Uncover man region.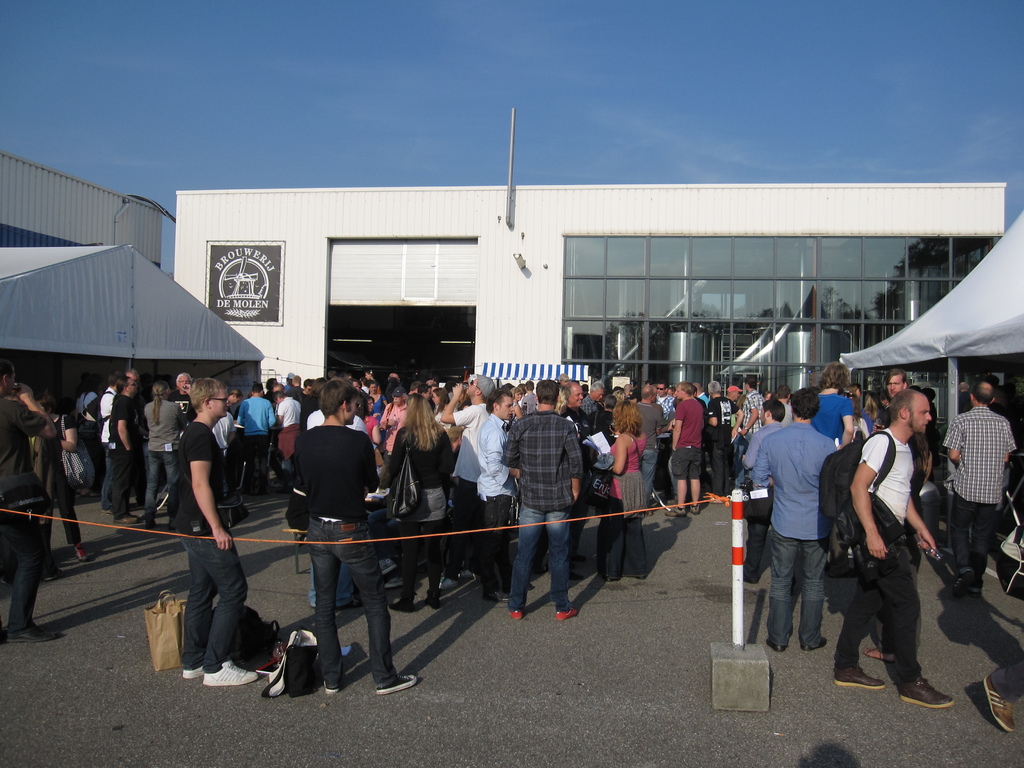
Uncovered: box(168, 376, 260, 690).
